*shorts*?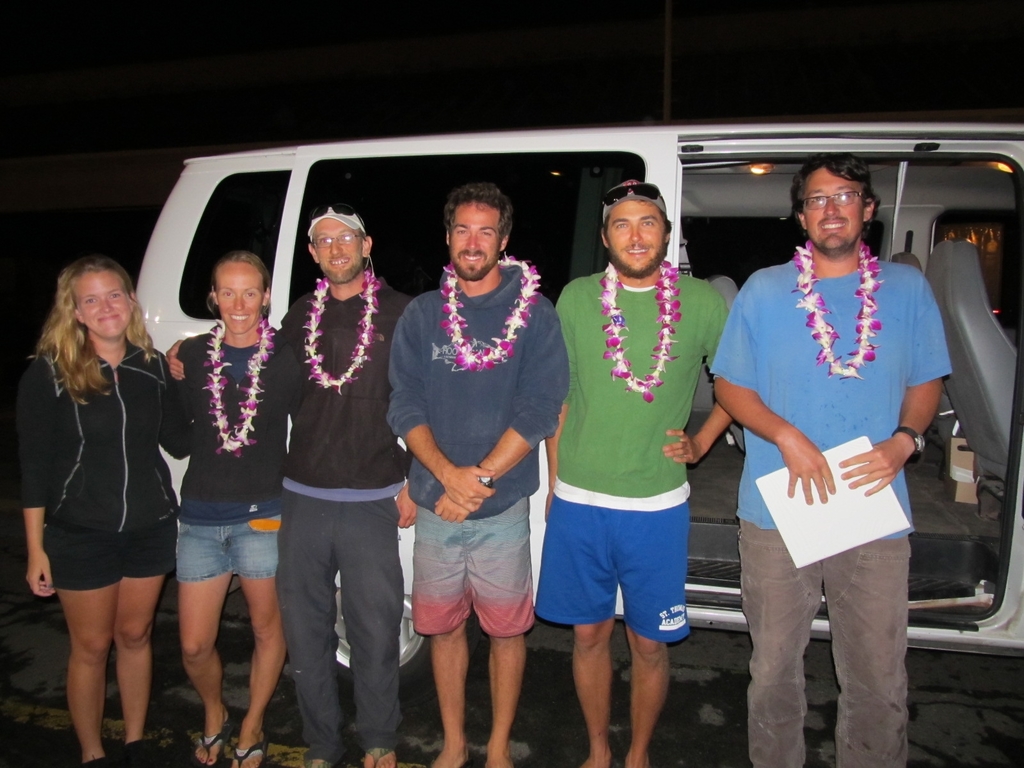
543, 508, 698, 646
